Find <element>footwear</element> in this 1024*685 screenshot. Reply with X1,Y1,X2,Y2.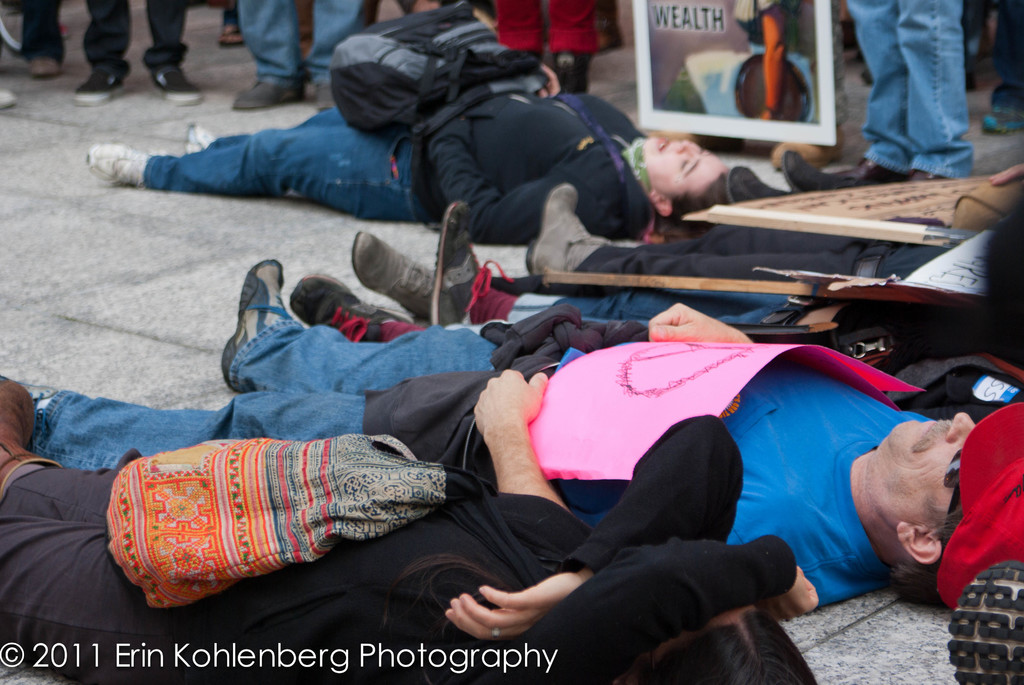
218,246,286,388.
